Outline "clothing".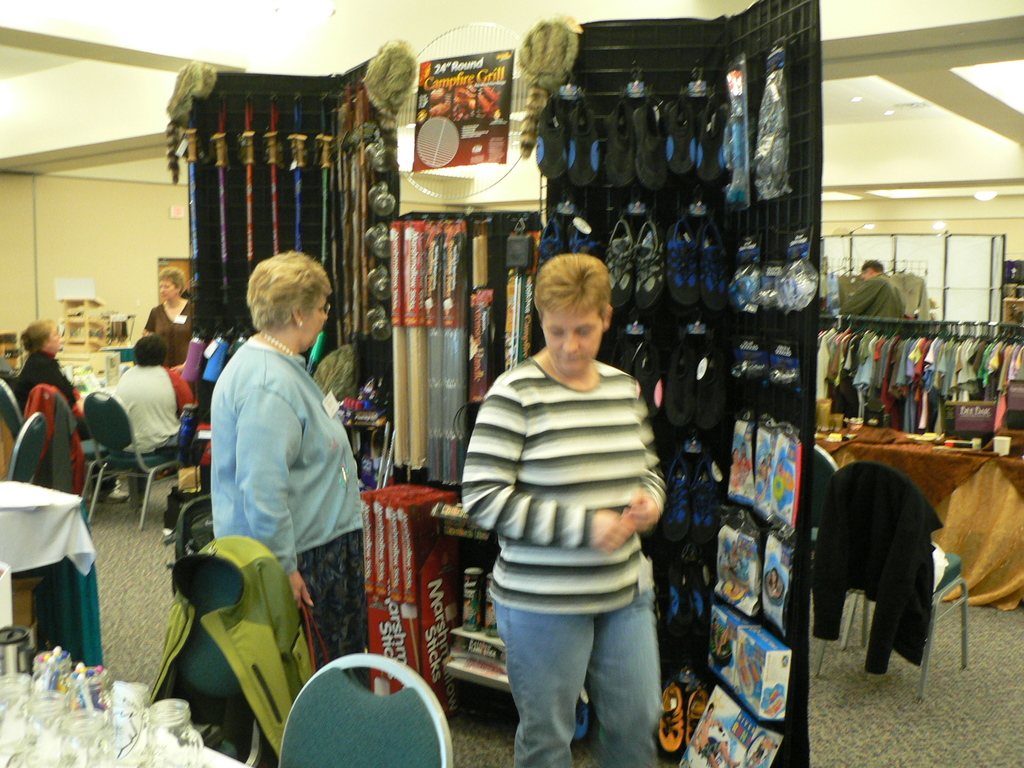
Outline: (left=460, top=348, right=682, bottom=766).
